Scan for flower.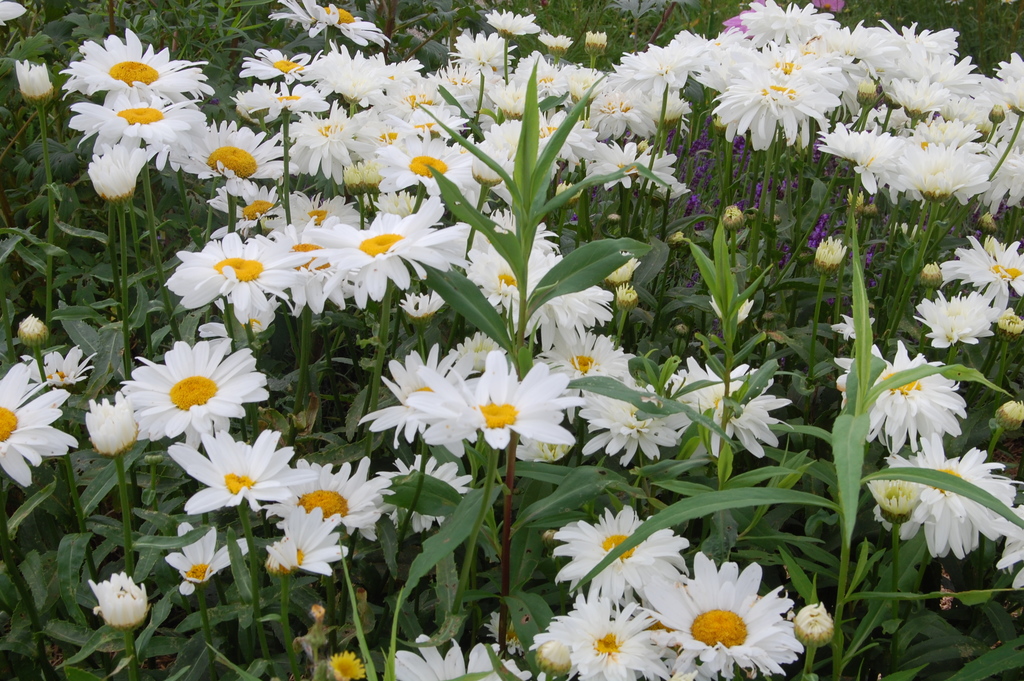
Scan result: 675/568/799/671.
